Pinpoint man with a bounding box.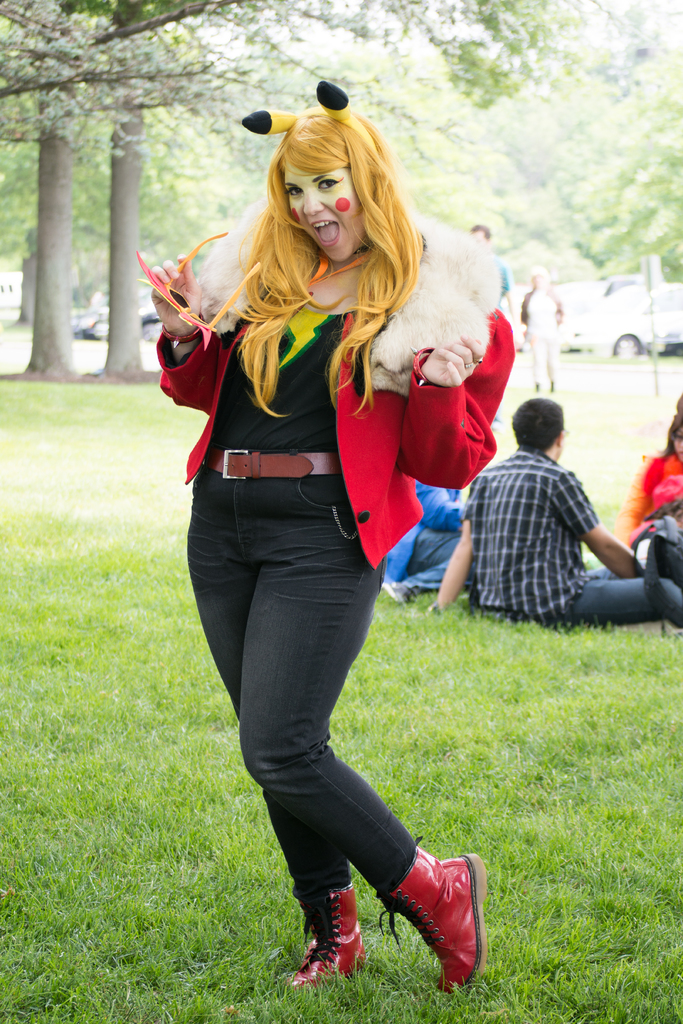
Rect(407, 399, 682, 641).
